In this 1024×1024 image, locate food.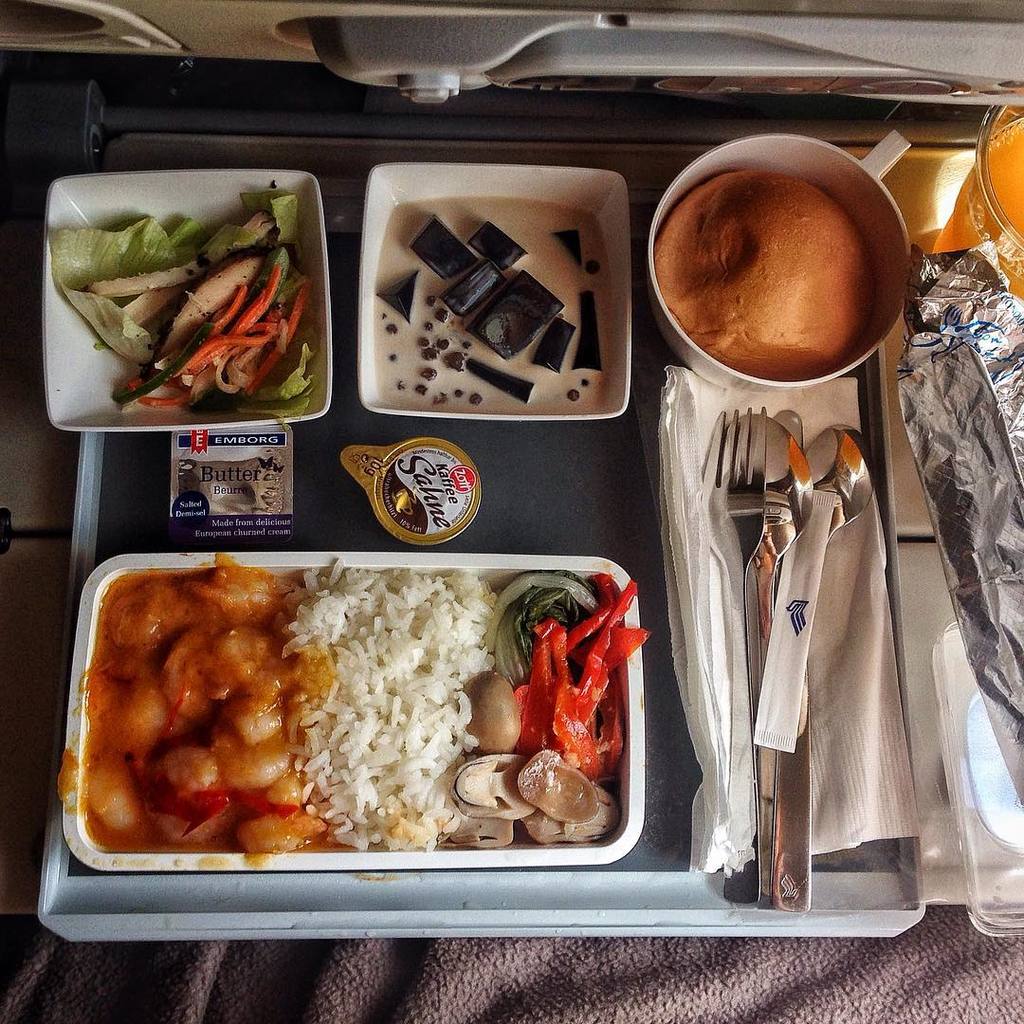
Bounding box: rect(58, 538, 640, 884).
